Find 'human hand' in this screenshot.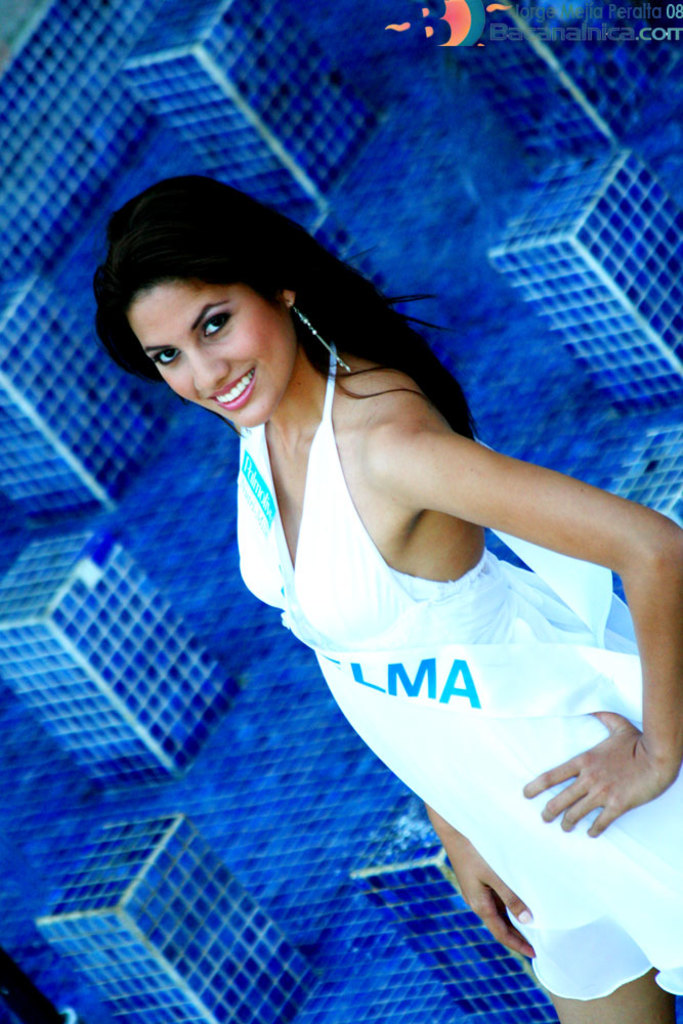
The bounding box for 'human hand' is x1=542, y1=712, x2=668, y2=849.
